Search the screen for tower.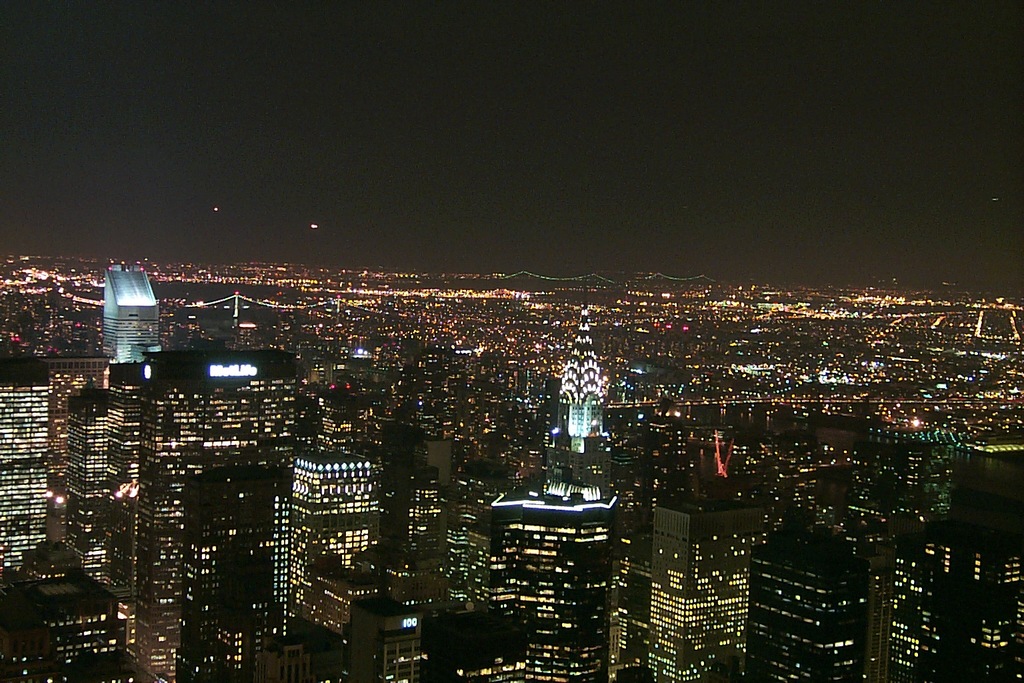
Found at [left=745, top=516, right=896, bottom=672].
